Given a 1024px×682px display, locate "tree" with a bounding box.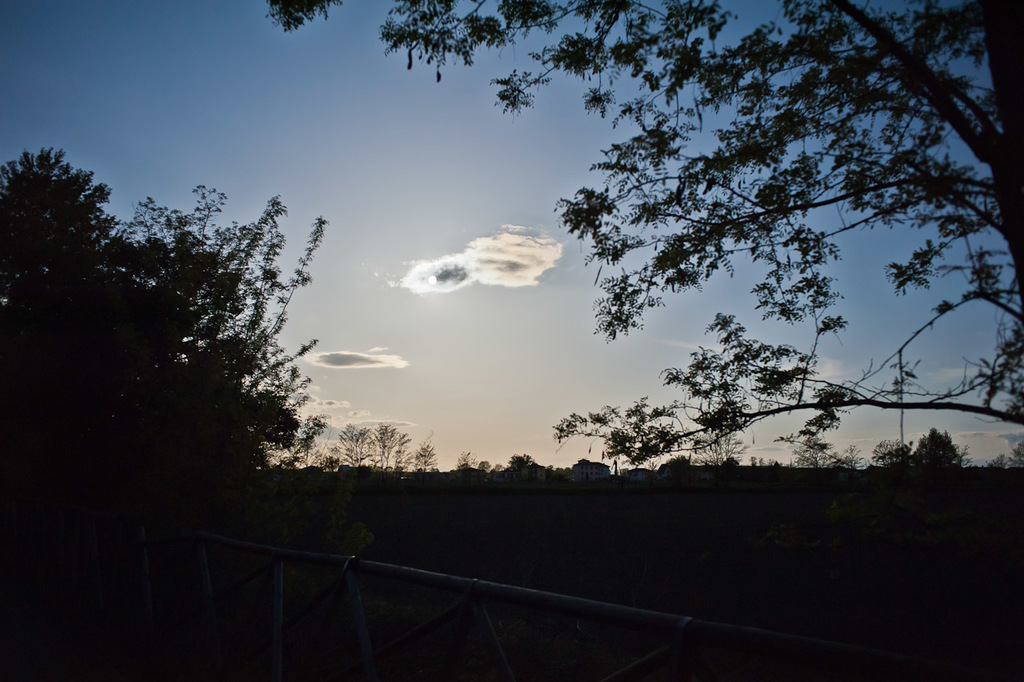
Located: <region>629, 450, 661, 472</region>.
